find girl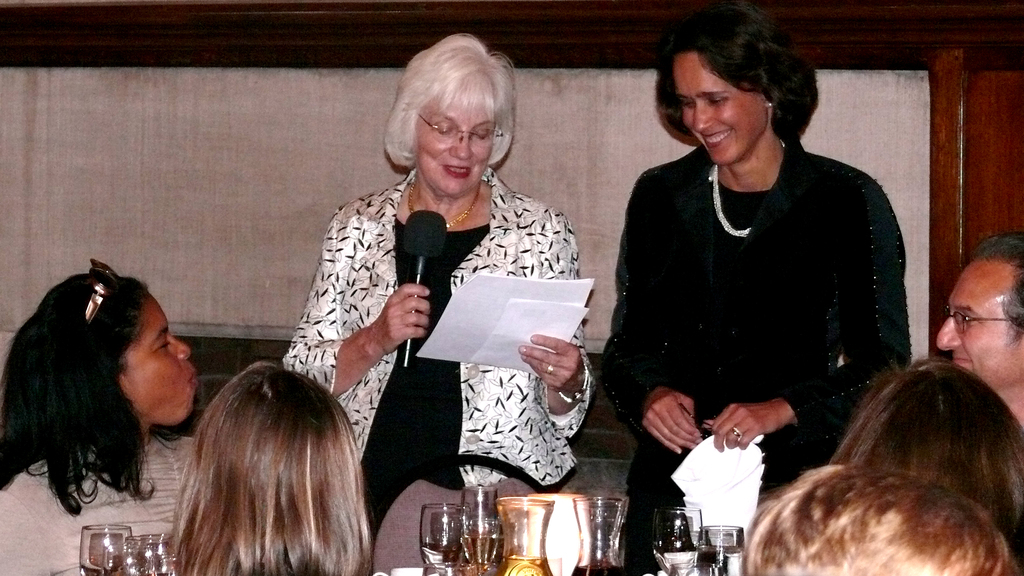
281/27/593/486
